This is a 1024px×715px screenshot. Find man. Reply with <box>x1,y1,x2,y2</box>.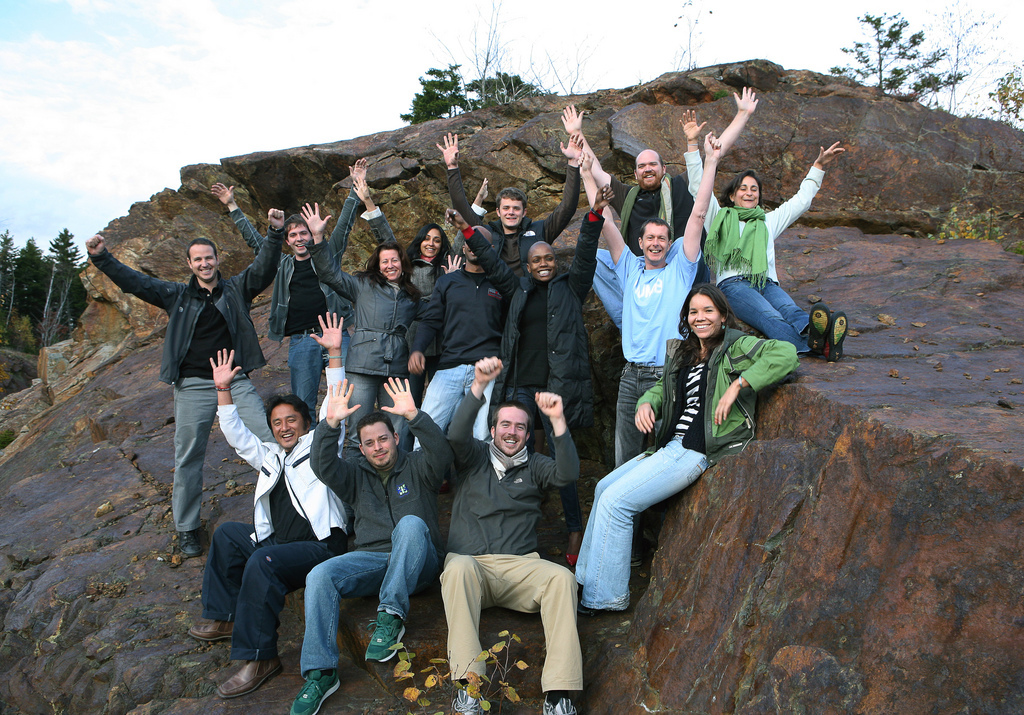
<box>451,183,608,585</box>.
